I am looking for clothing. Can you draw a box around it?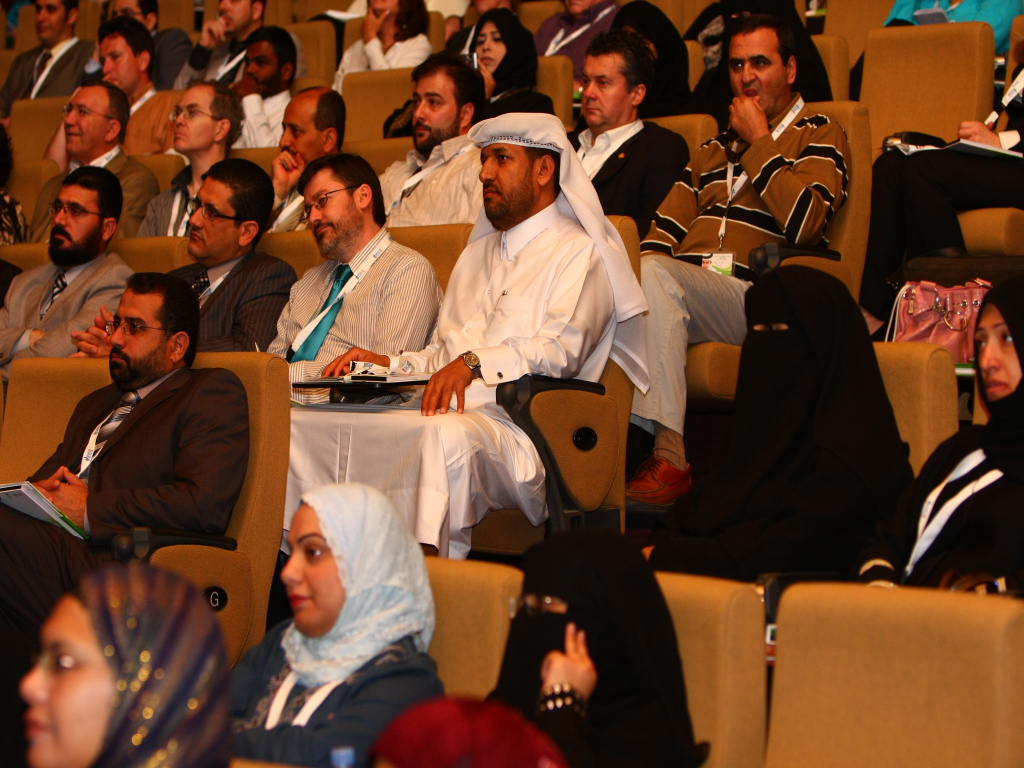
Sure, the bounding box is [left=852, top=260, right=1023, bottom=582].
